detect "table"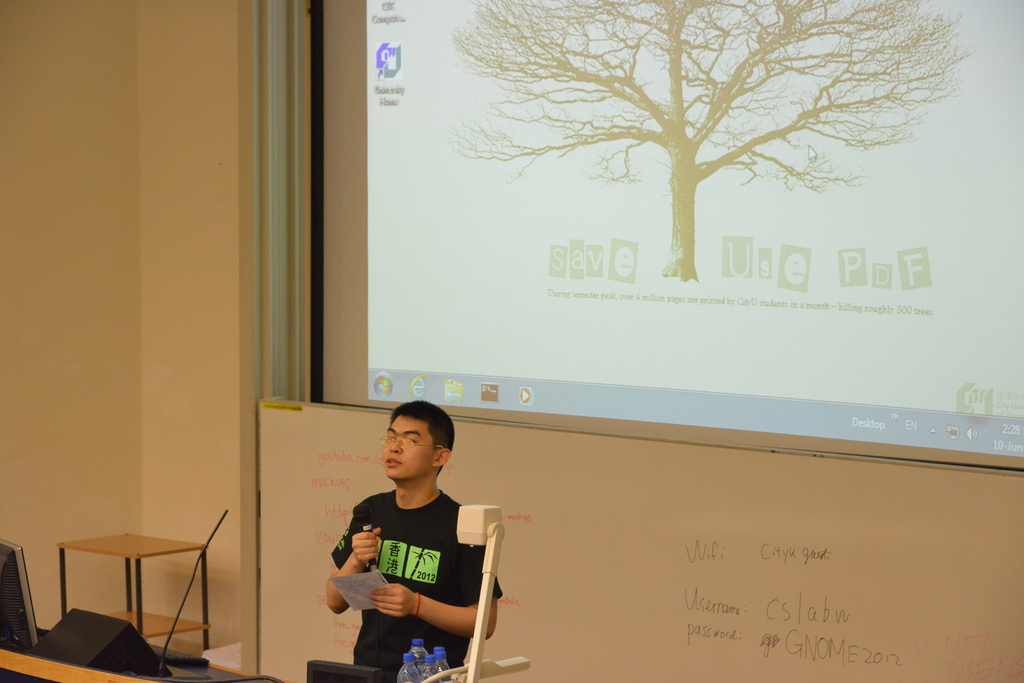
detection(36, 548, 196, 643)
